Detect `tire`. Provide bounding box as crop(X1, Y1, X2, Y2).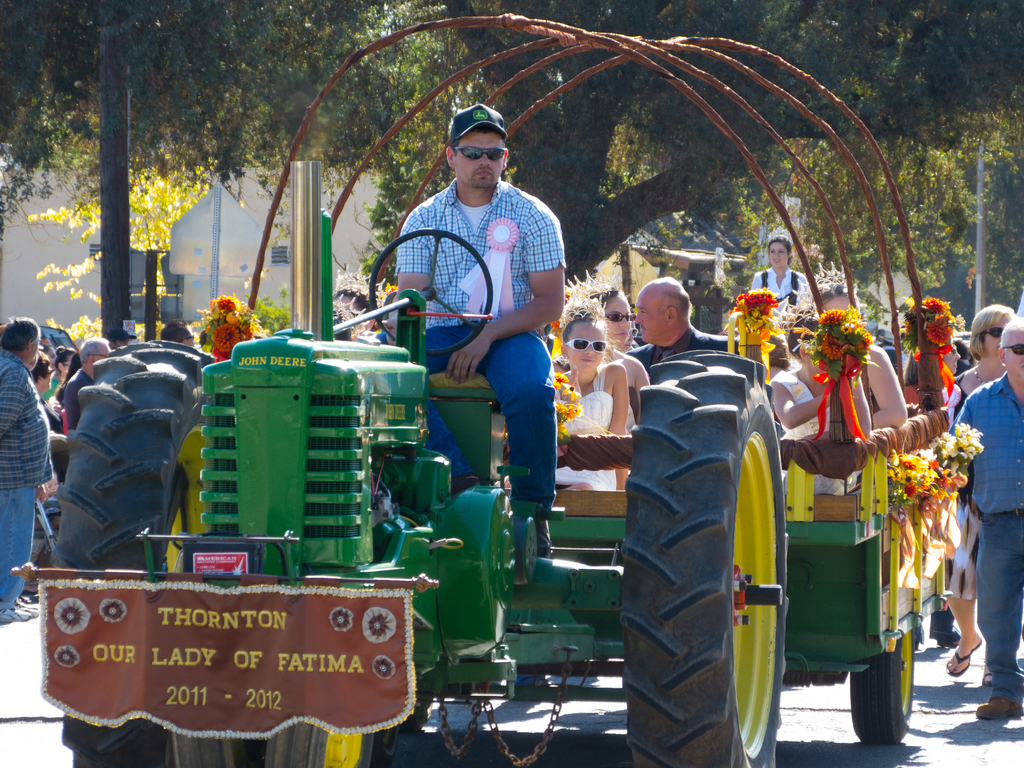
crop(399, 701, 433, 733).
